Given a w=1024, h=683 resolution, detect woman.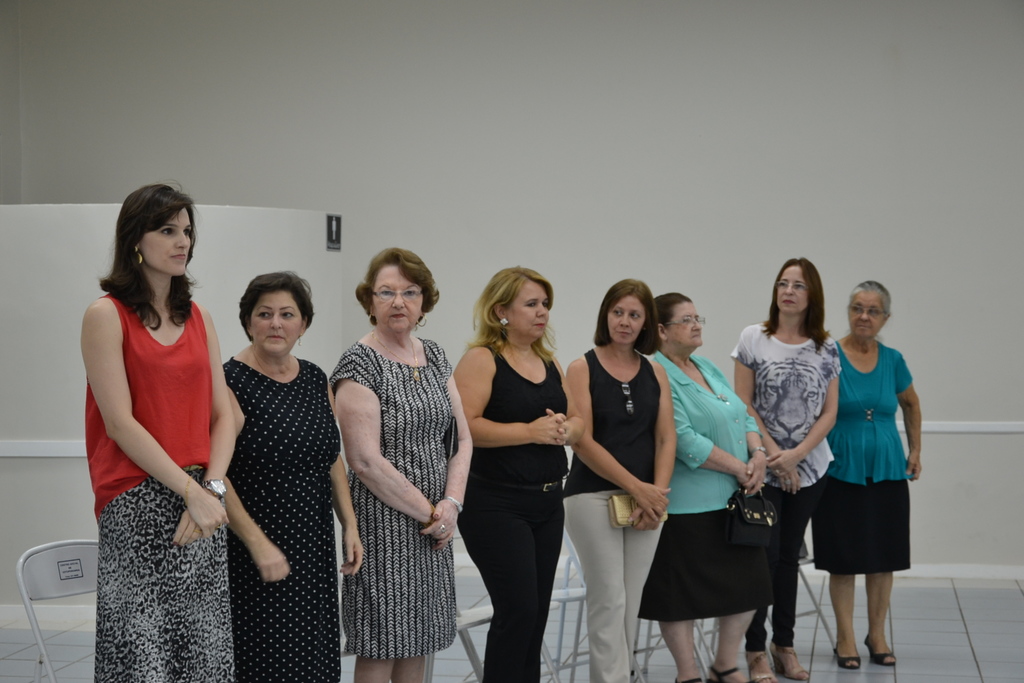
rect(83, 185, 241, 682).
